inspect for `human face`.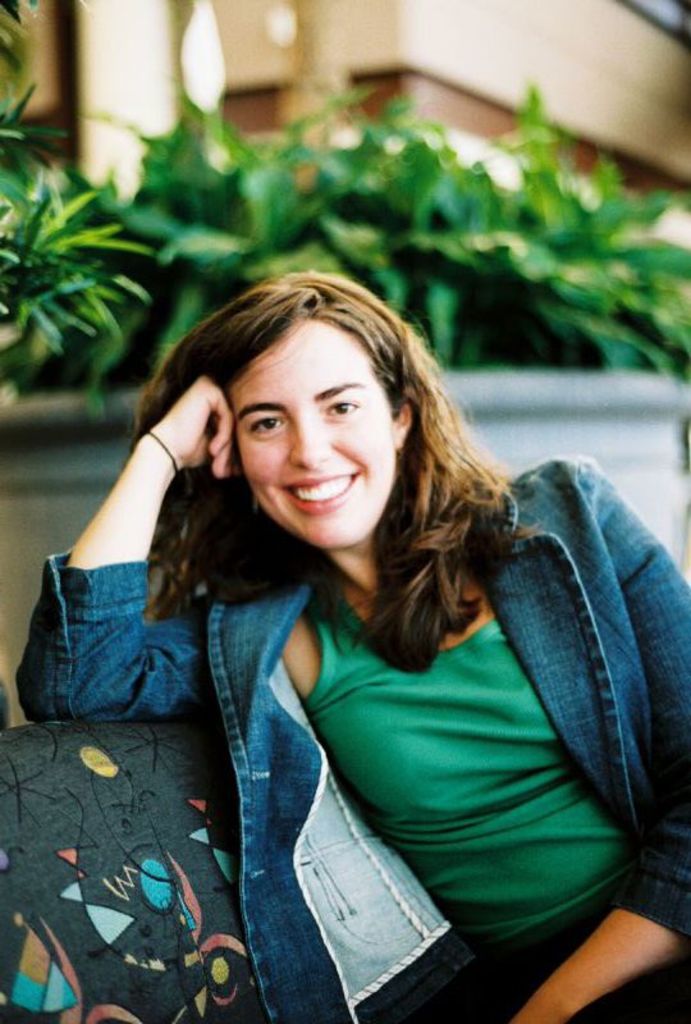
Inspection: 238,316,399,543.
